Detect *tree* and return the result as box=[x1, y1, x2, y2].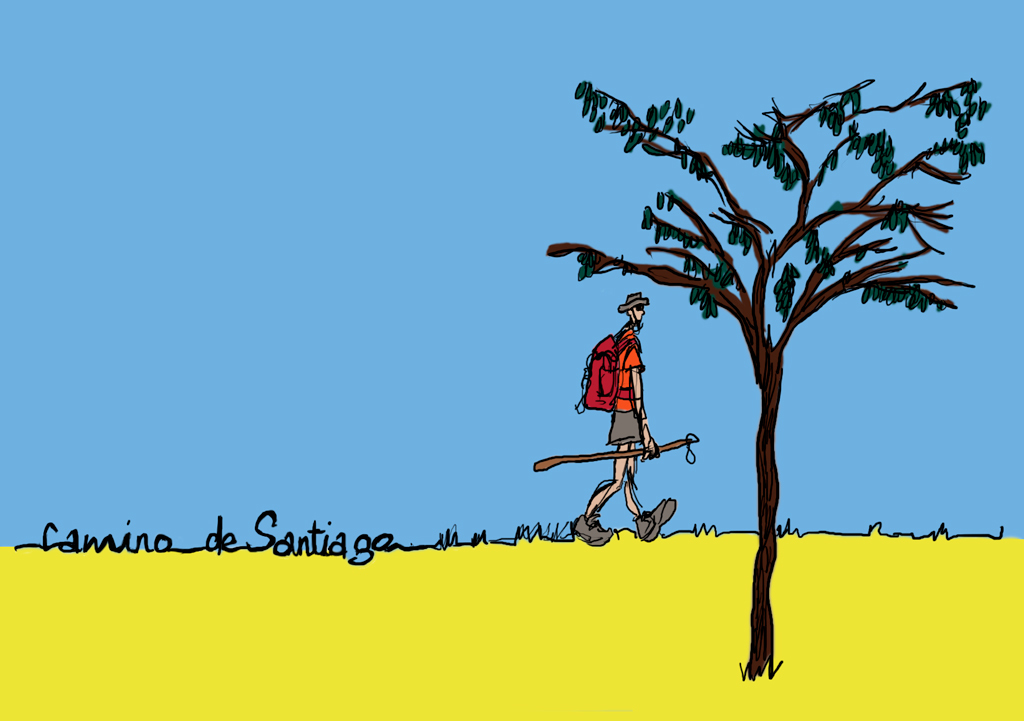
box=[547, 79, 991, 678].
